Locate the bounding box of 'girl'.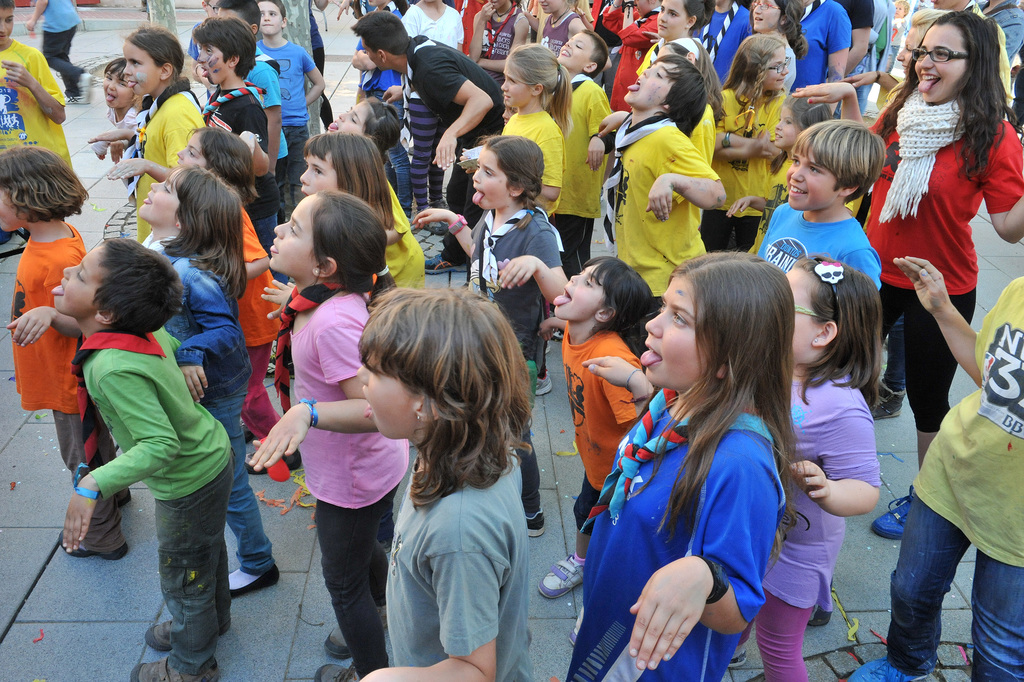
Bounding box: BBox(564, 250, 804, 679).
